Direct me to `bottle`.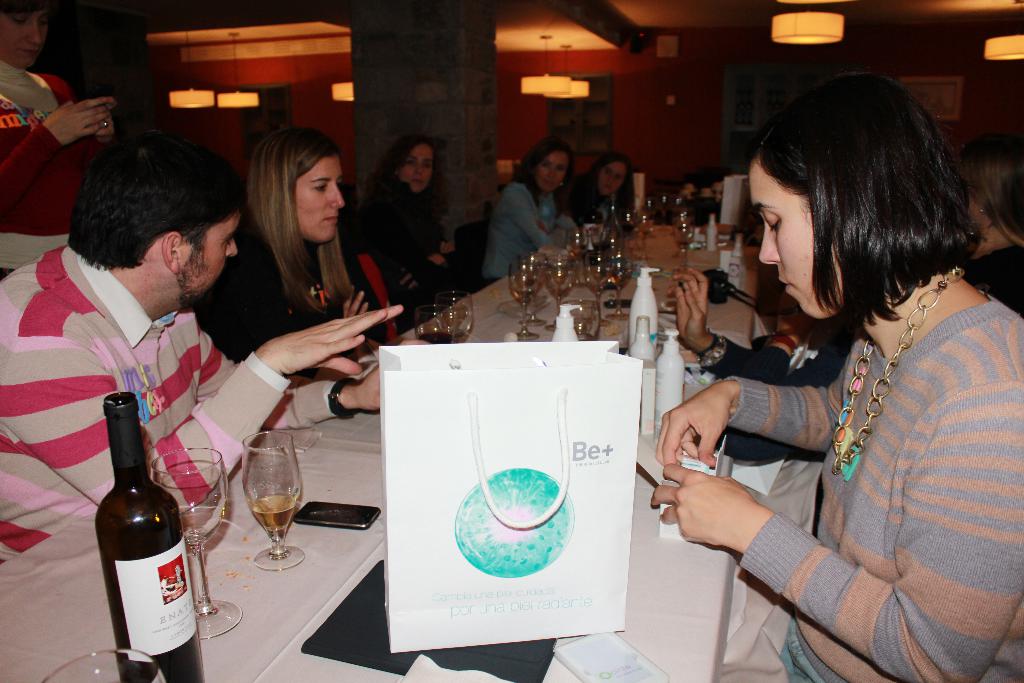
Direction: left=93, top=390, right=205, bottom=682.
